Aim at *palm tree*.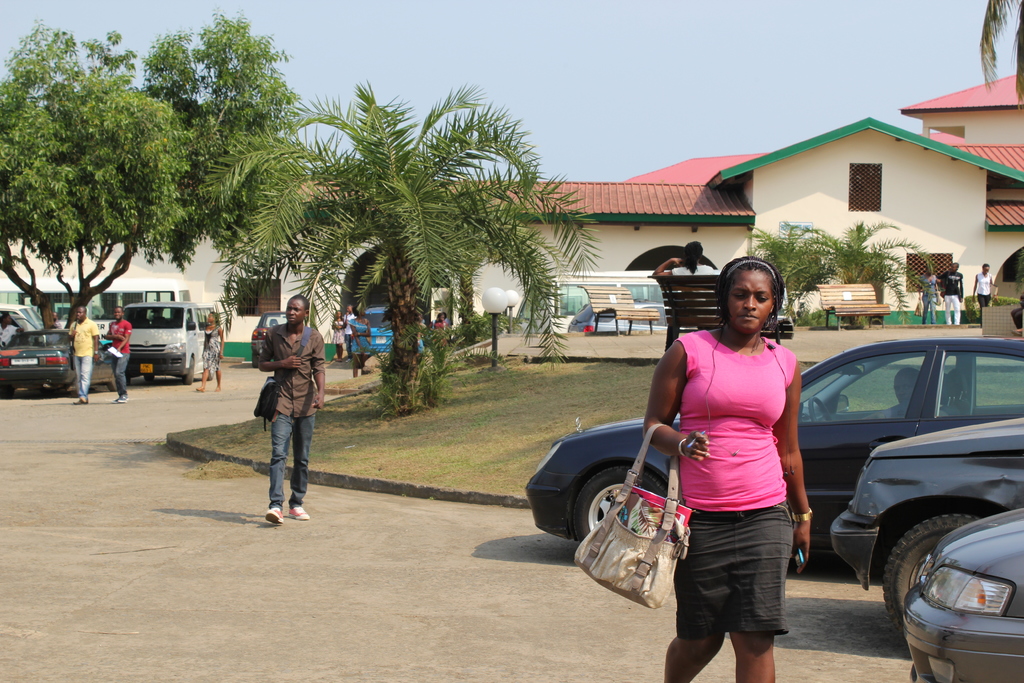
Aimed at 963, 0, 1023, 125.
